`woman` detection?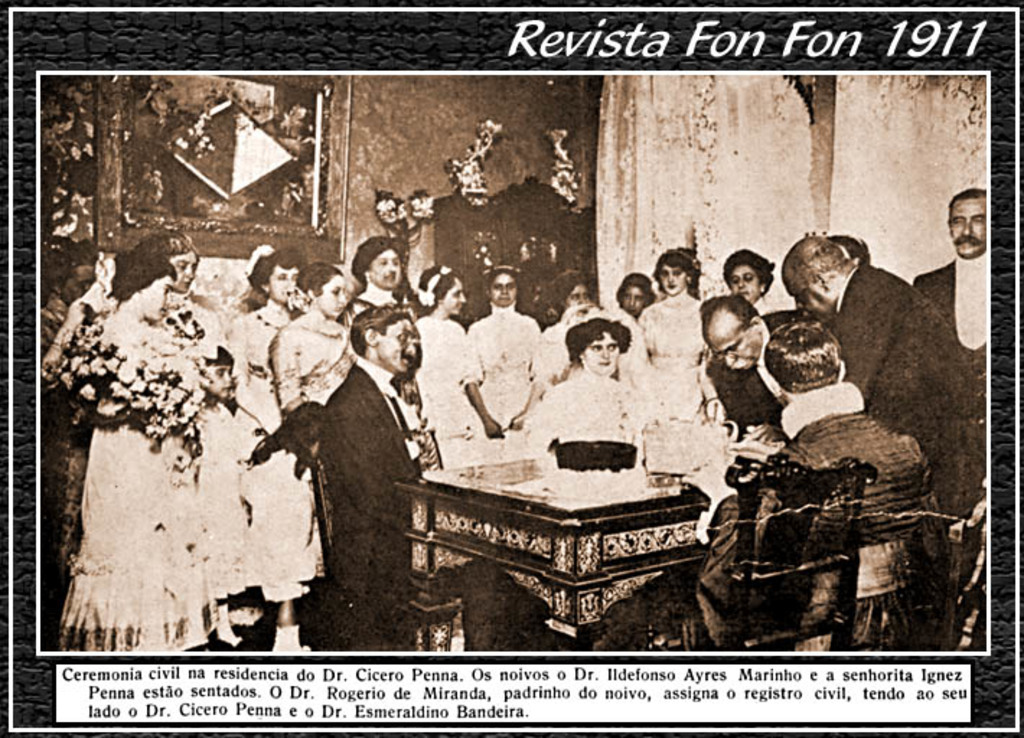
box(277, 259, 353, 399)
